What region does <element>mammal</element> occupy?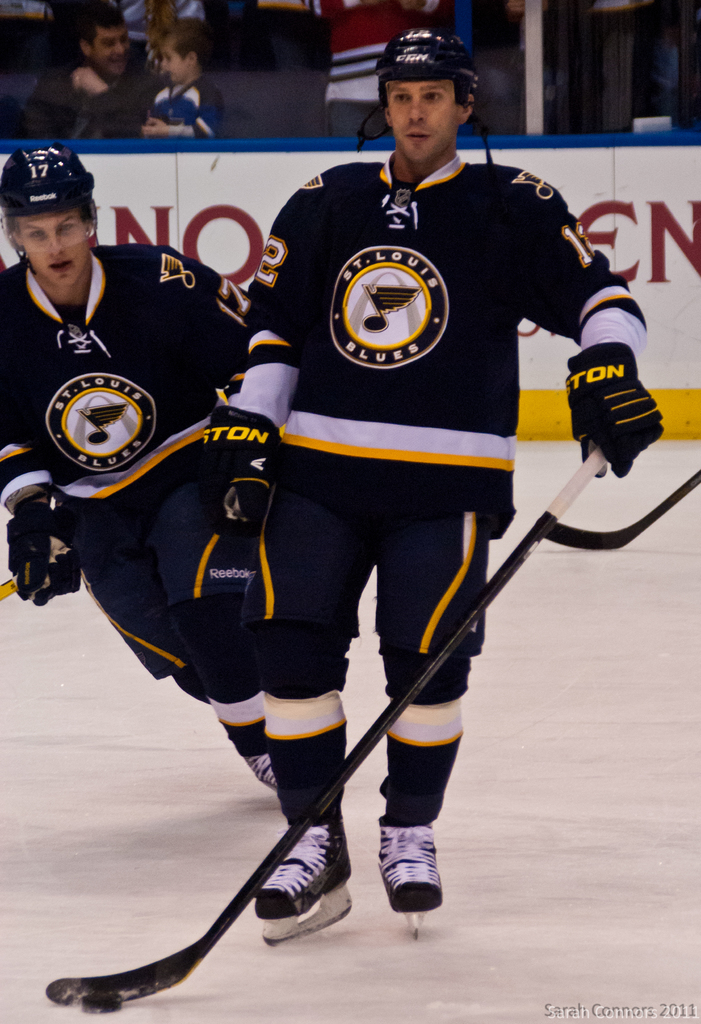
bbox(333, 0, 452, 138).
